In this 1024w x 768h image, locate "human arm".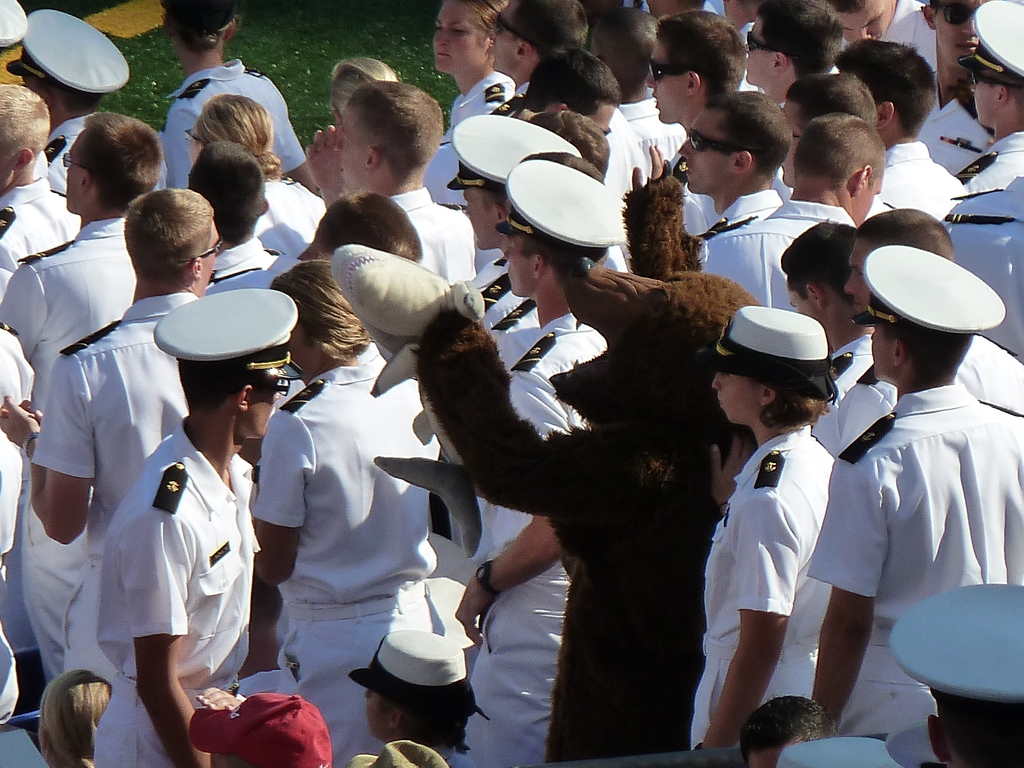
Bounding box: x1=138, y1=518, x2=210, y2=767.
